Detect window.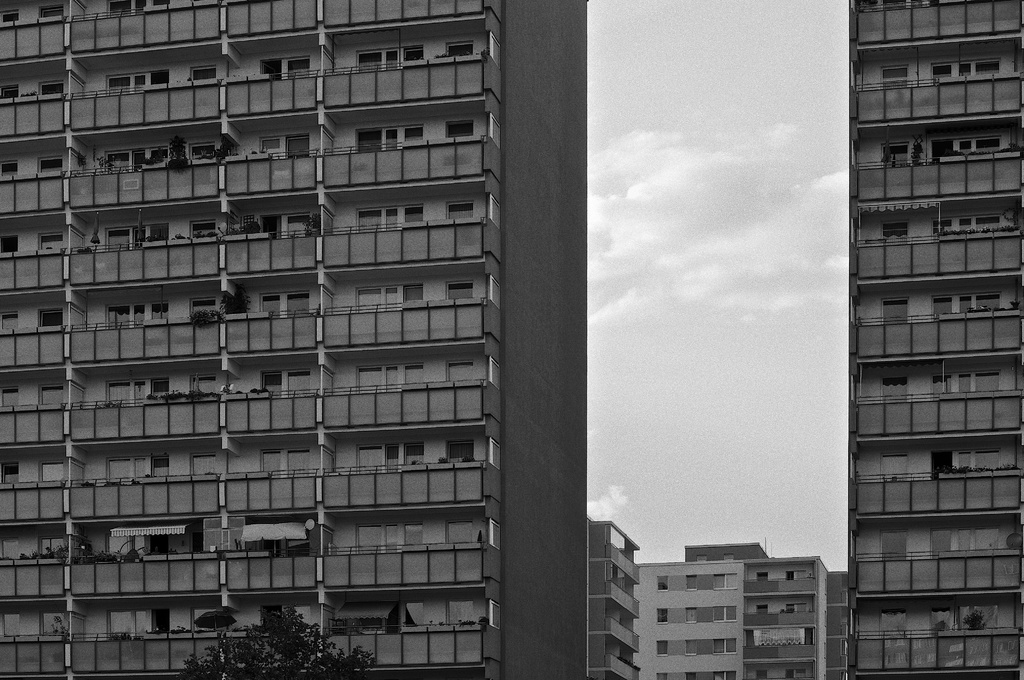
Detected at x1=445, y1=201, x2=473, y2=221.
